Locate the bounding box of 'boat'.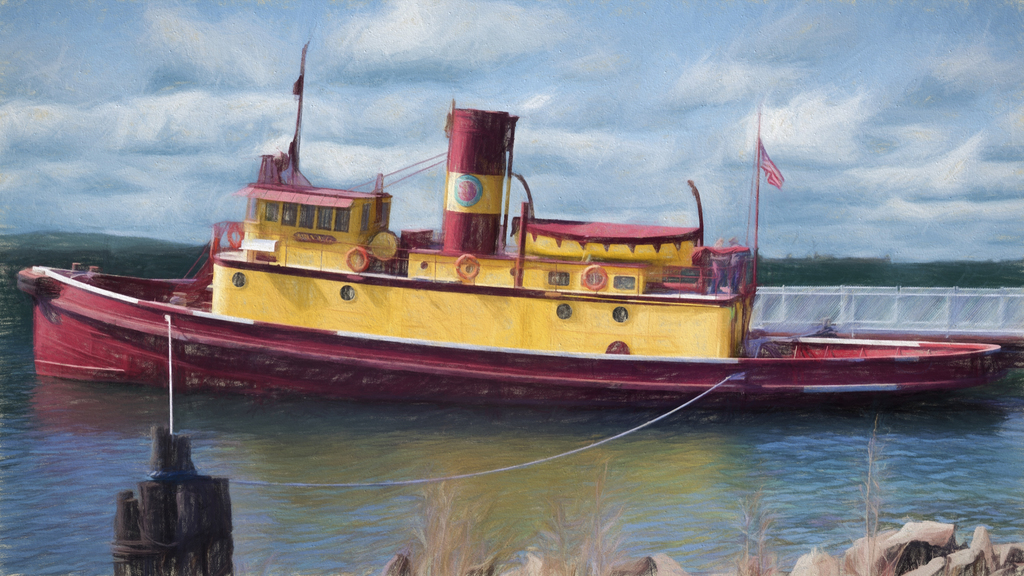
Bounding box: locate(51, 97, 1023, 413).
